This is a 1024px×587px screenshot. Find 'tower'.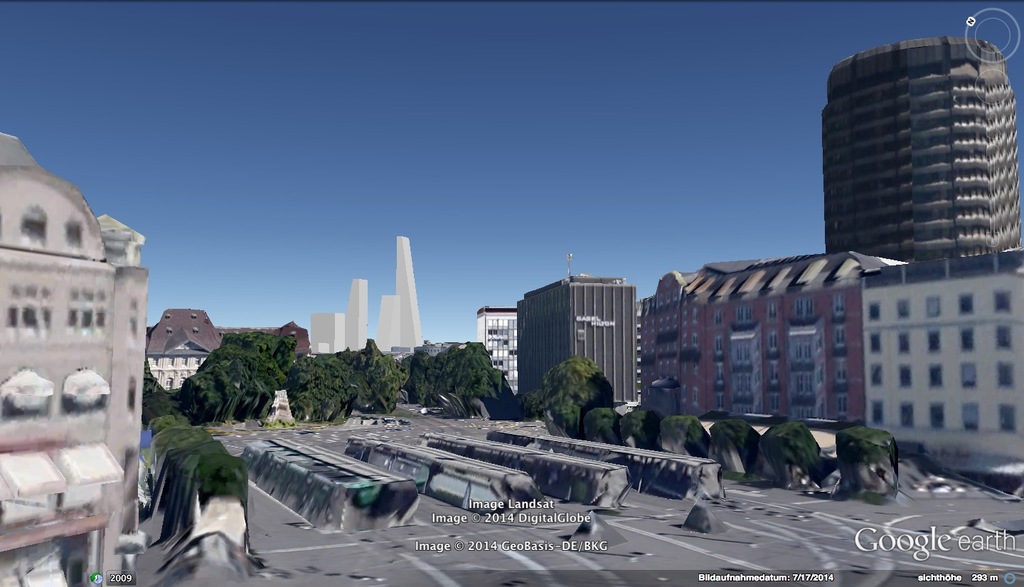
Bounding box: [803, 18, 1023, 265].
